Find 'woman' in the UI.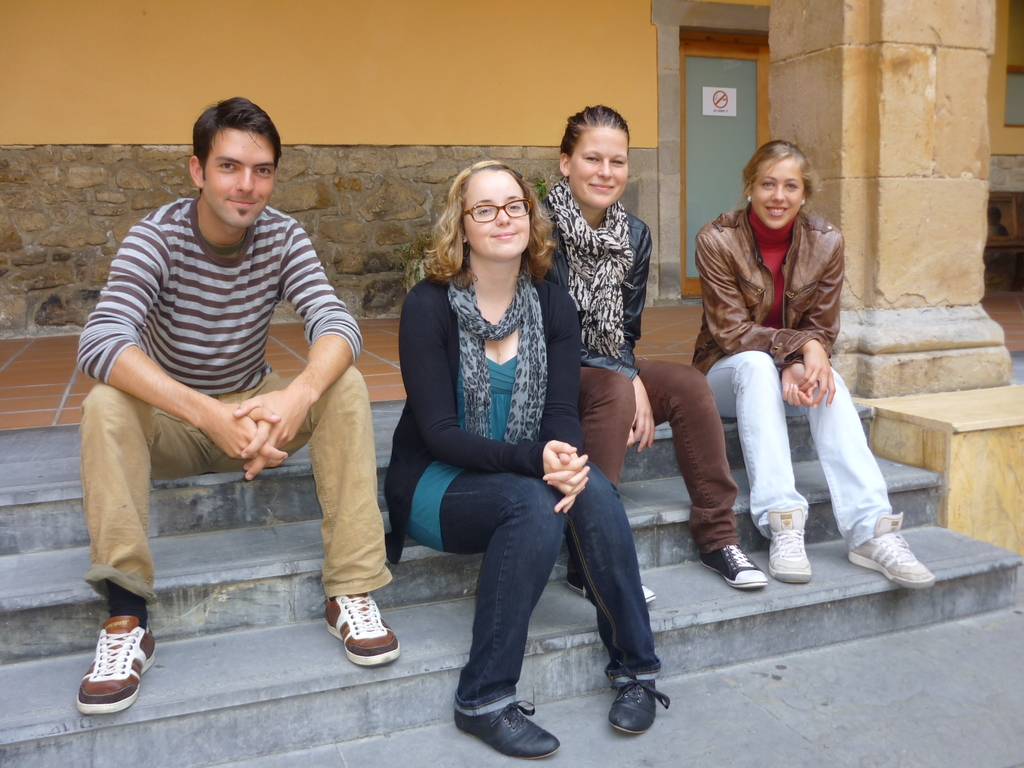
UI element at pyautogui.locateOnScreen(524, 106, 764, 612).
